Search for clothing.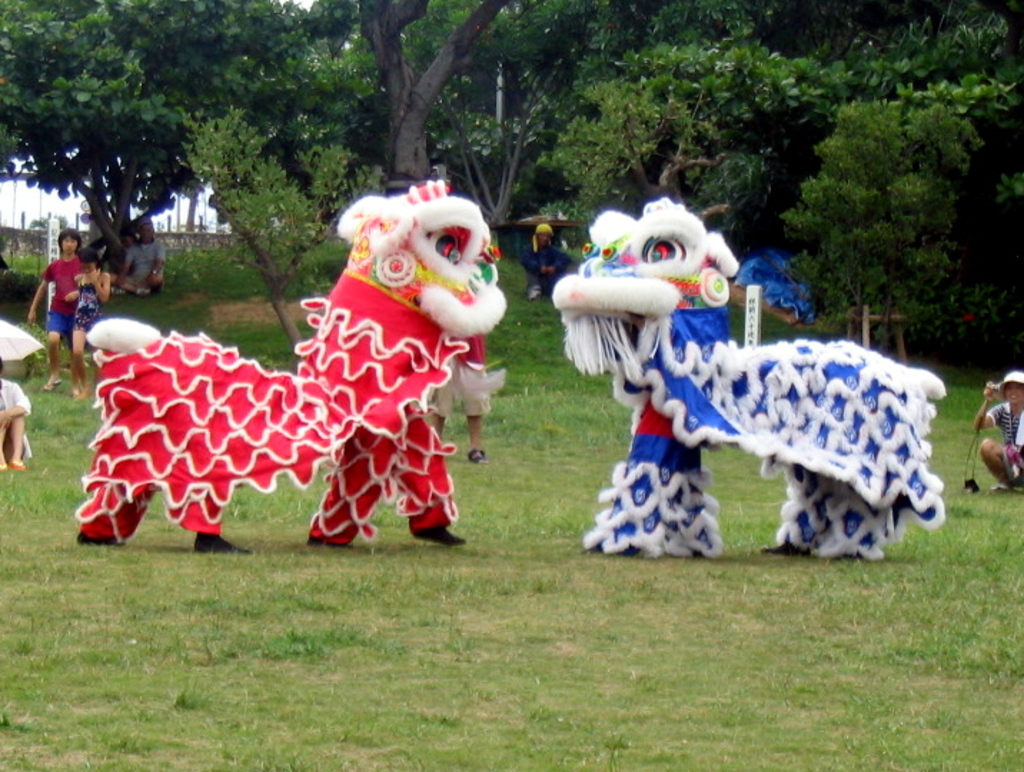
Found at detection(40, 253, 83, 336).
